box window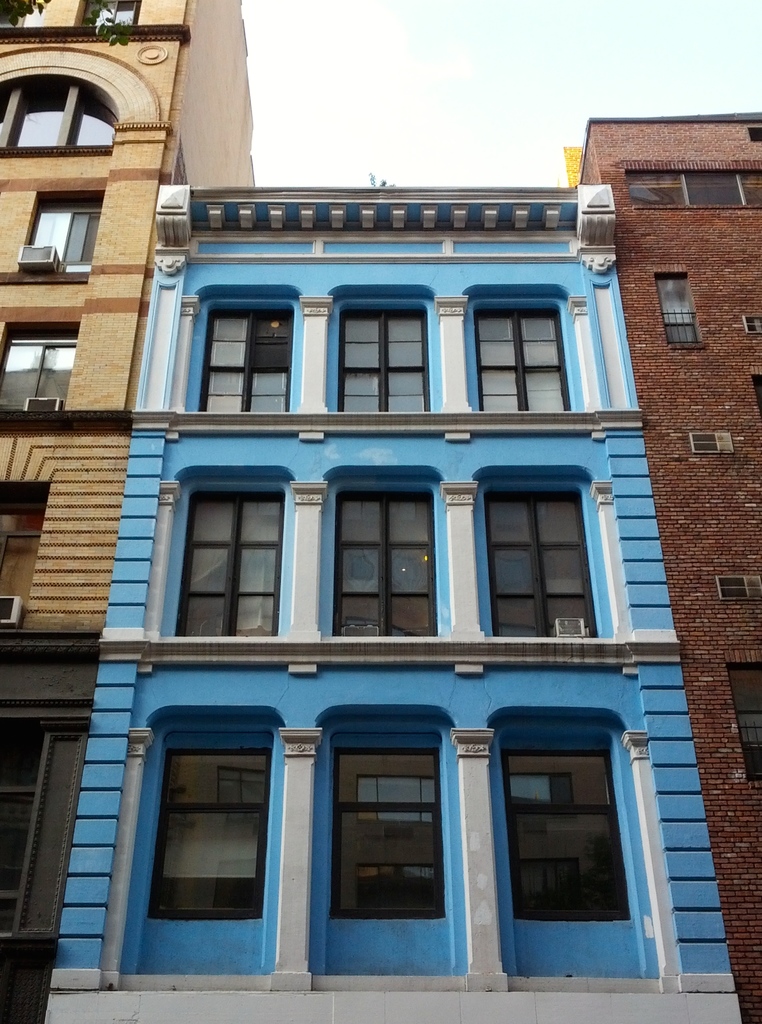
bbox=[304, 743, 447, 922]
